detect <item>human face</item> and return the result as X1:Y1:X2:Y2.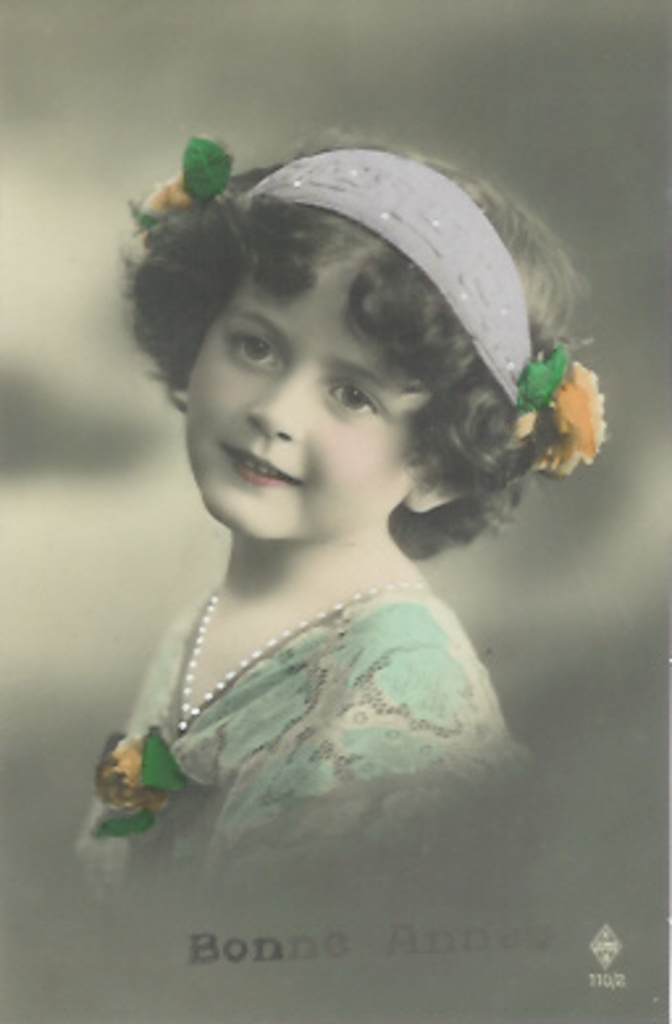
181:284:407:544.
